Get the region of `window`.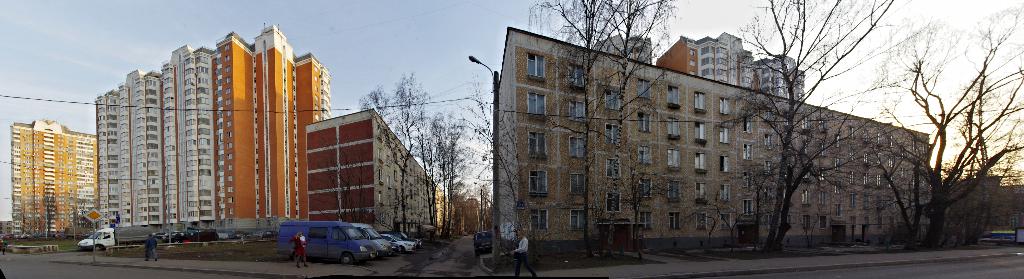
bbox=(668, 182, 686, 203).
